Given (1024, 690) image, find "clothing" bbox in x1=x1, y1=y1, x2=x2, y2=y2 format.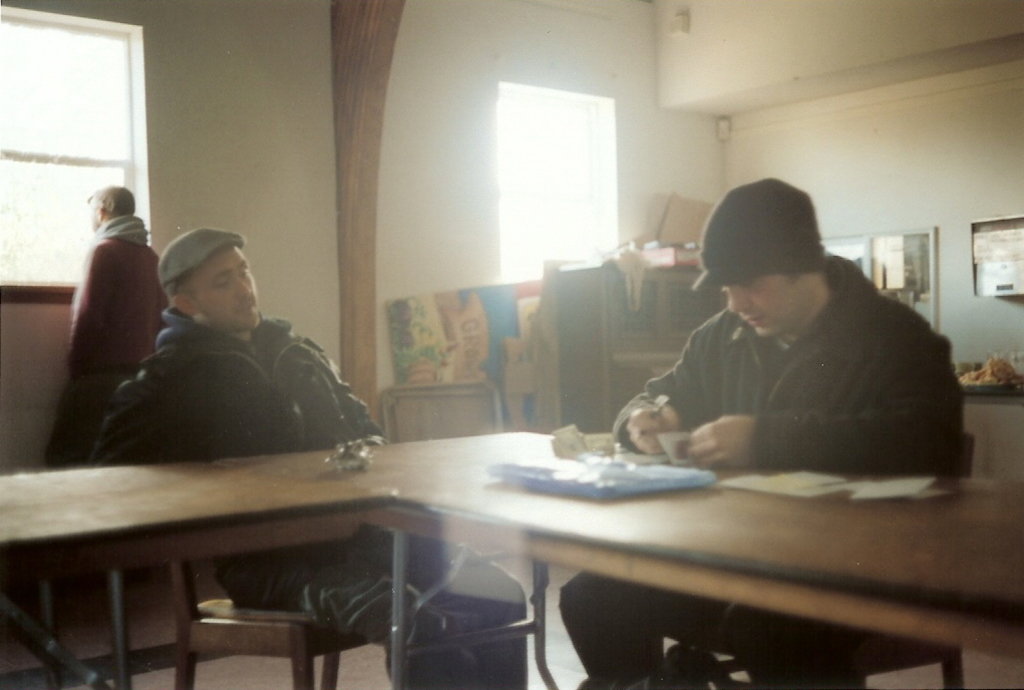
x1=549, y1=255, x2=979, y2=689.
